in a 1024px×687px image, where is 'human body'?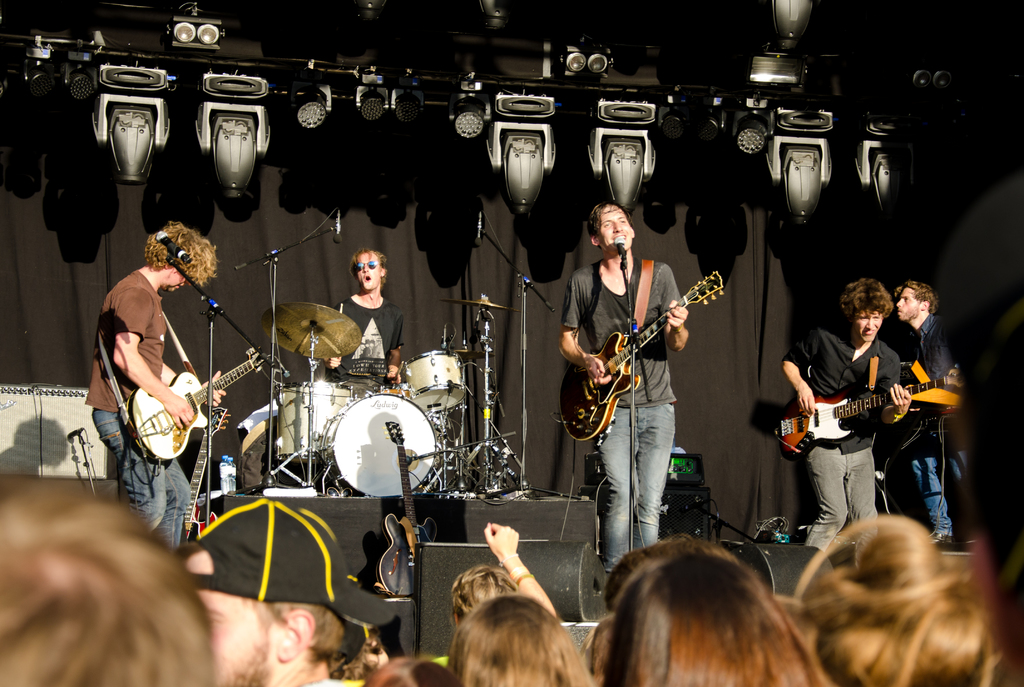
{"x1": 559, "y1": 256, "x2": 690, "y2": 584}.
